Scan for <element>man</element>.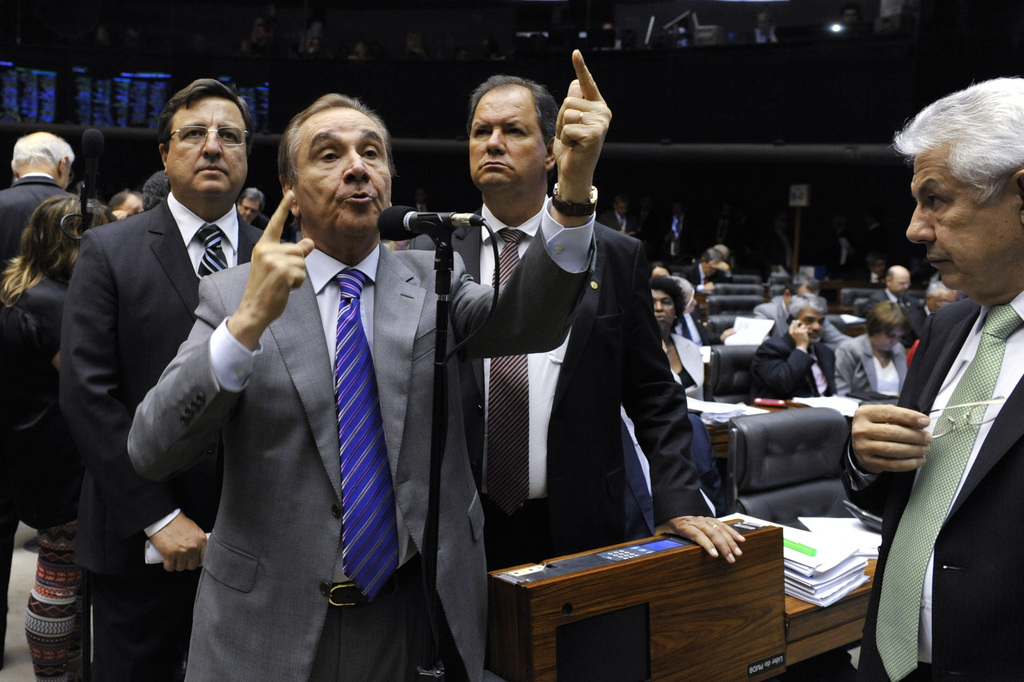
Scan result: rect(855, 106, 1023, 622).
